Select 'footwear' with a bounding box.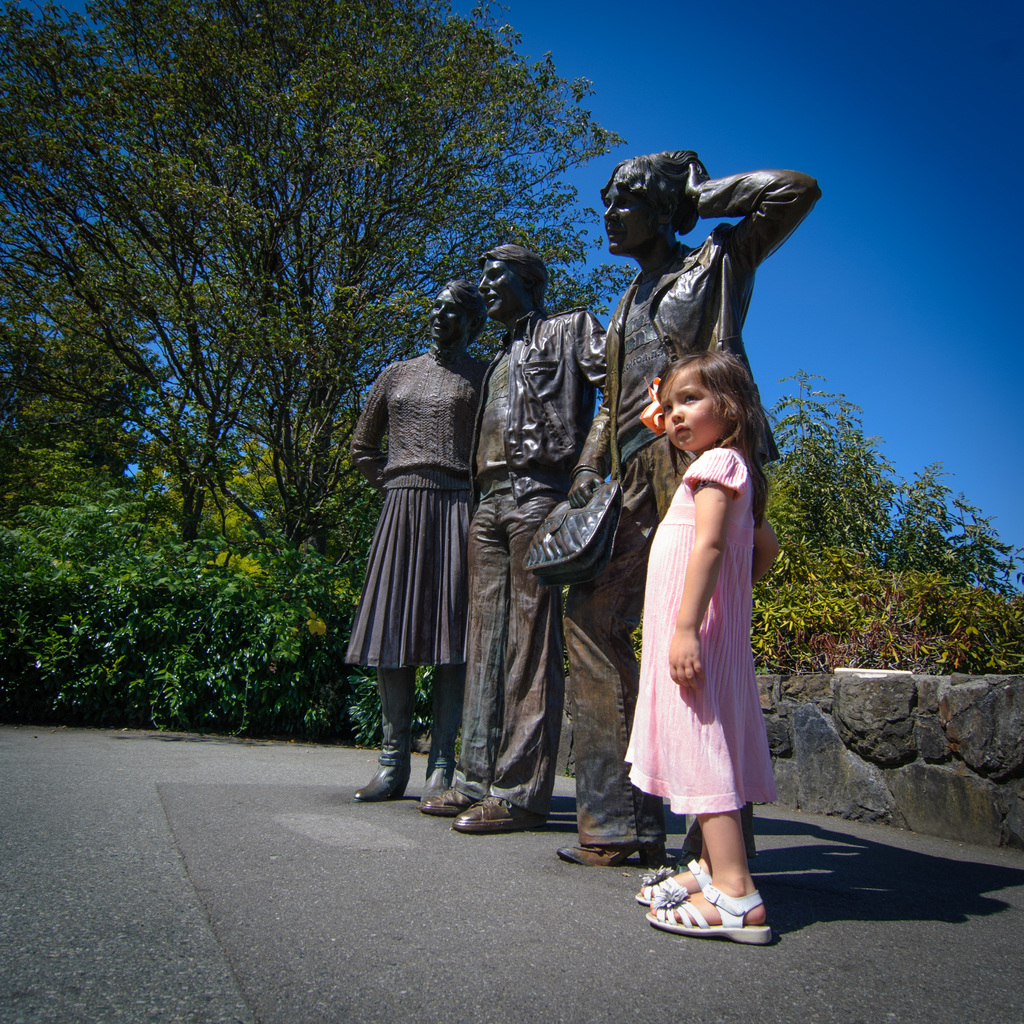
(419, 784, 511, 812).
